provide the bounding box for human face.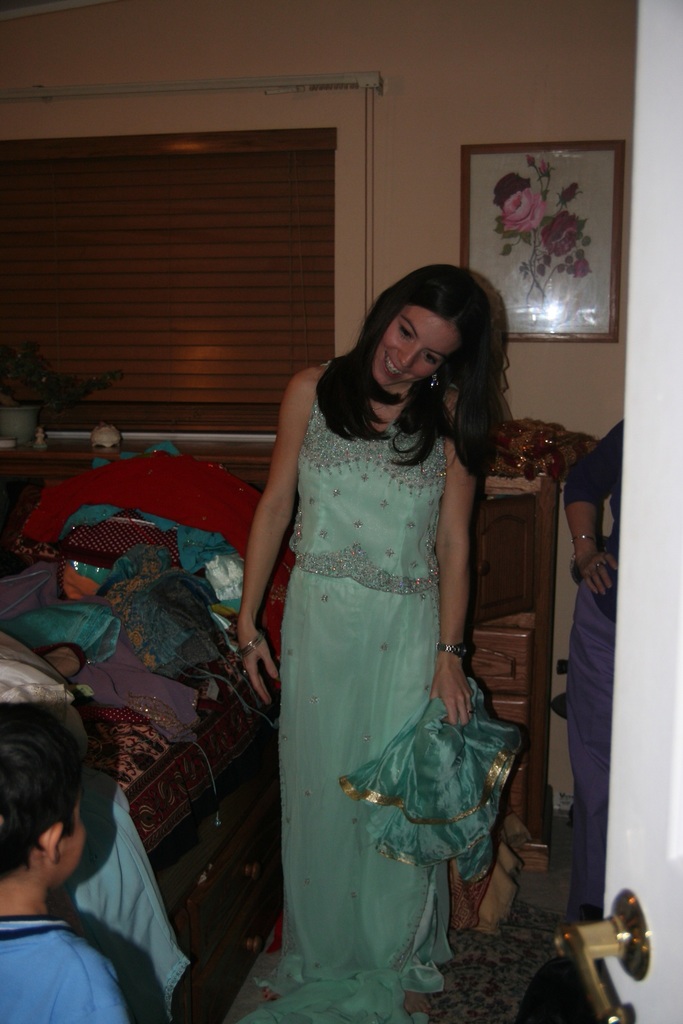
bbox(62, 805, 85, 877).
